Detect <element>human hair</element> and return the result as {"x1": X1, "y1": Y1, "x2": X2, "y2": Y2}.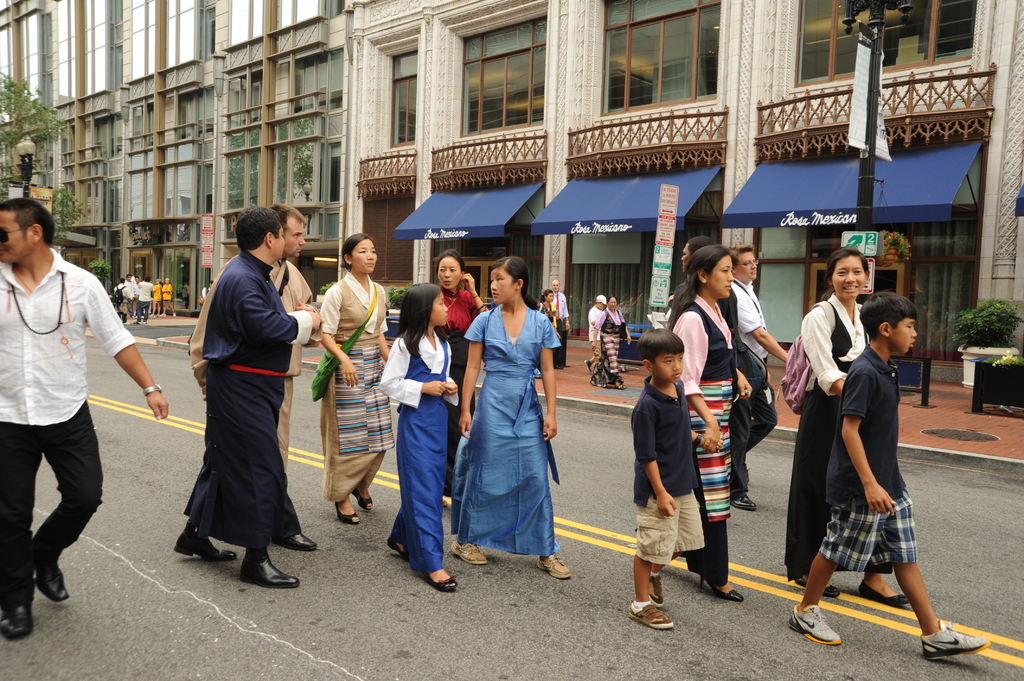
{"x1": 606, "y1": 292, "x2": 619, "y2": 307}.
